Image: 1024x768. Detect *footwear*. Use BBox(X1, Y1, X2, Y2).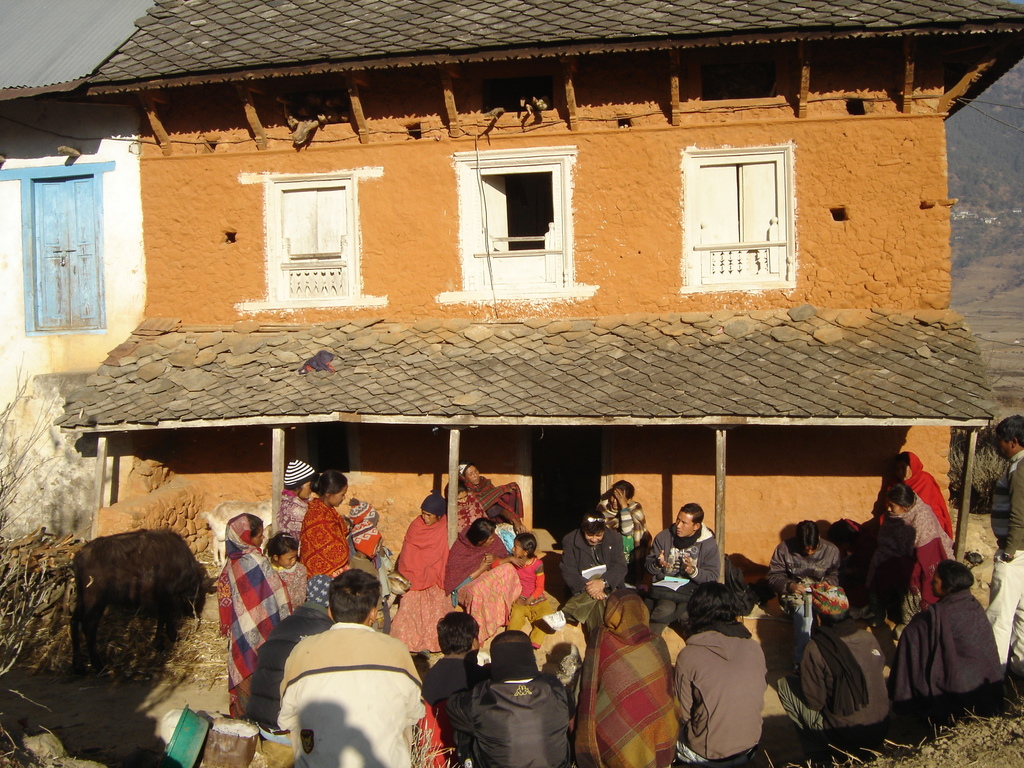
BBox(792, 663, 801, 675).
